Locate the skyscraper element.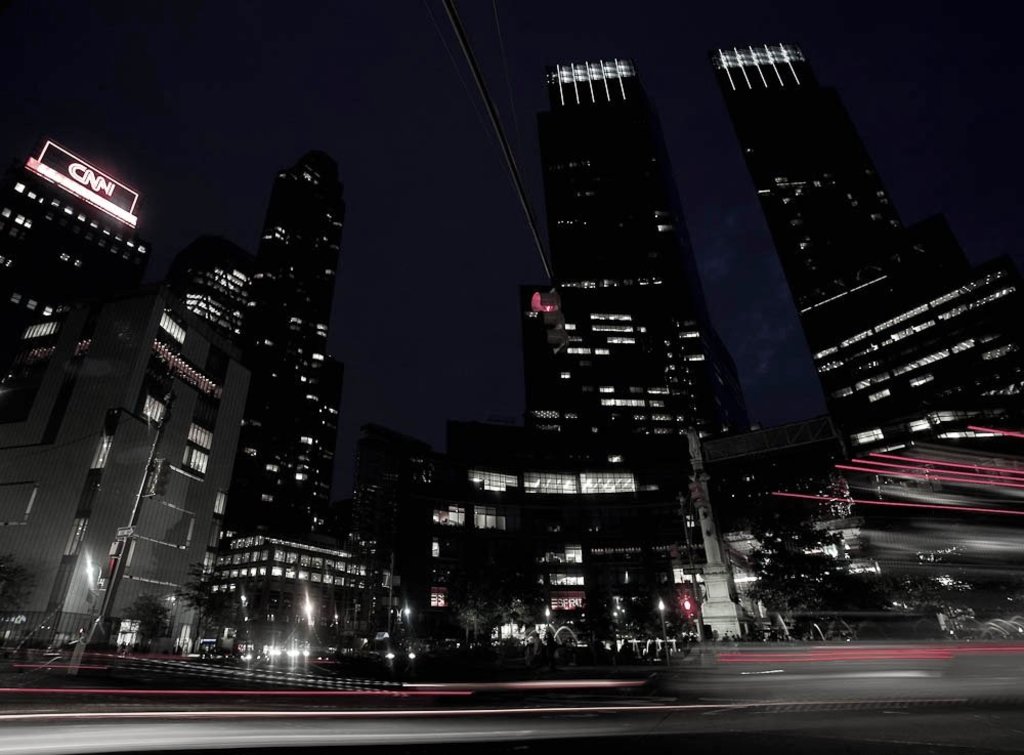
Element bbox: (716, 43, 937, 348).
